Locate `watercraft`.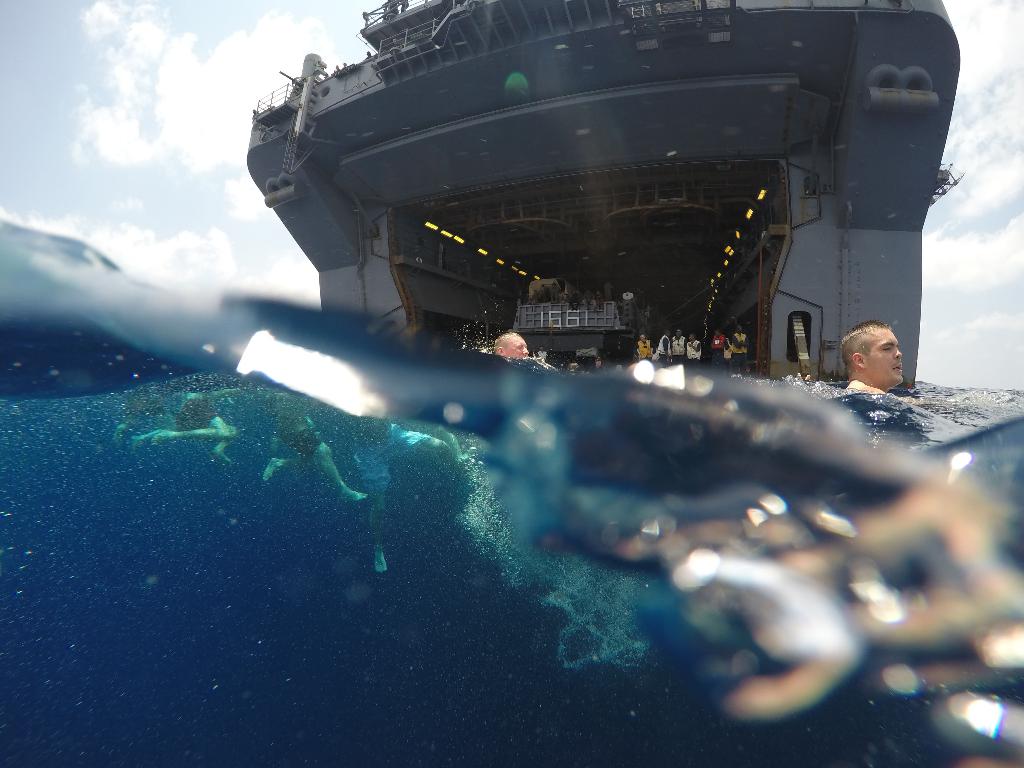
Bounding box: region(184, 0, 1023, 457).
